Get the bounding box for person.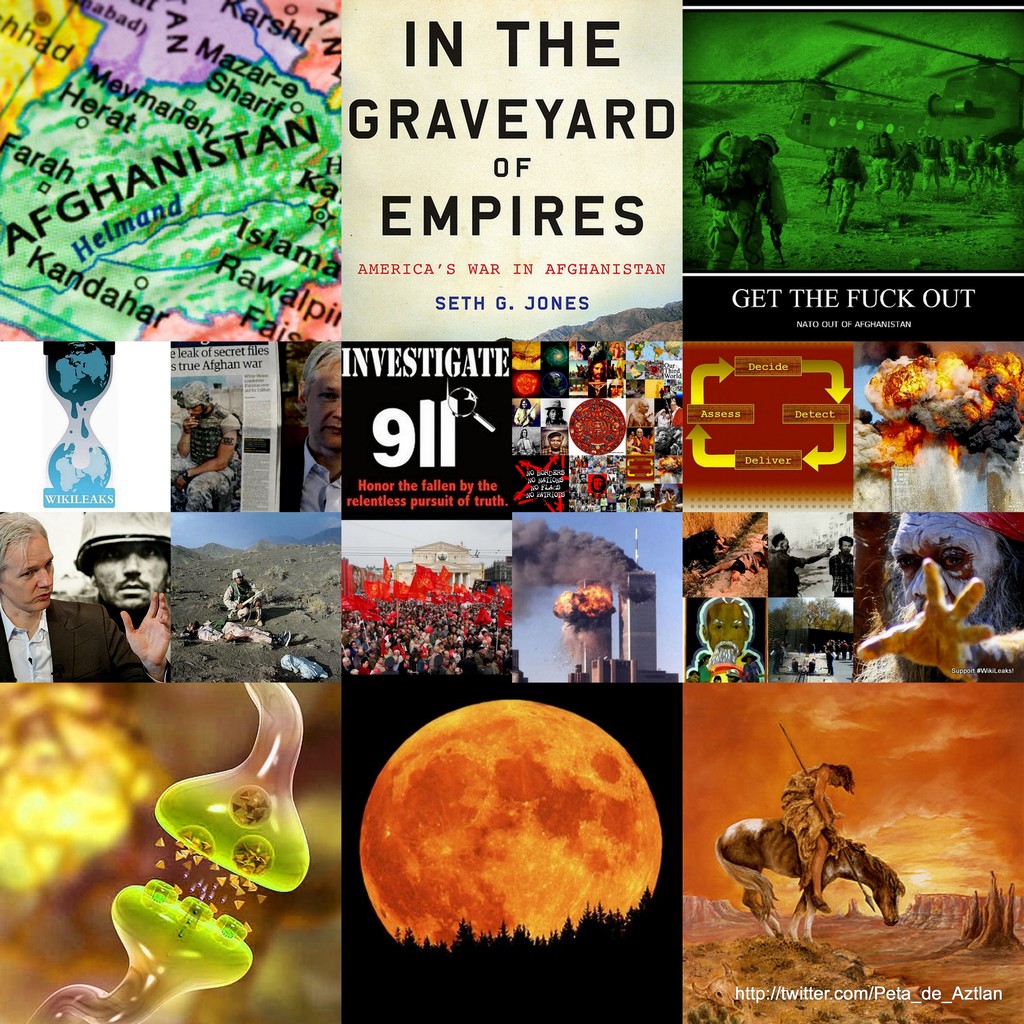
detection(277, 344, 347, 516).
